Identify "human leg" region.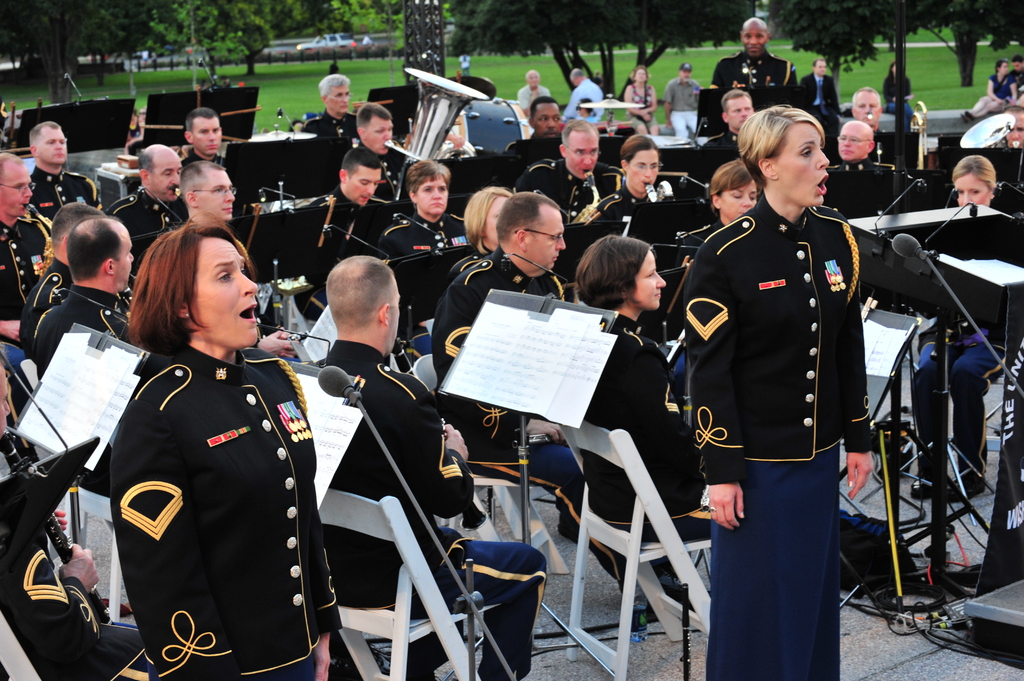
Region: 362/525/548/679.
